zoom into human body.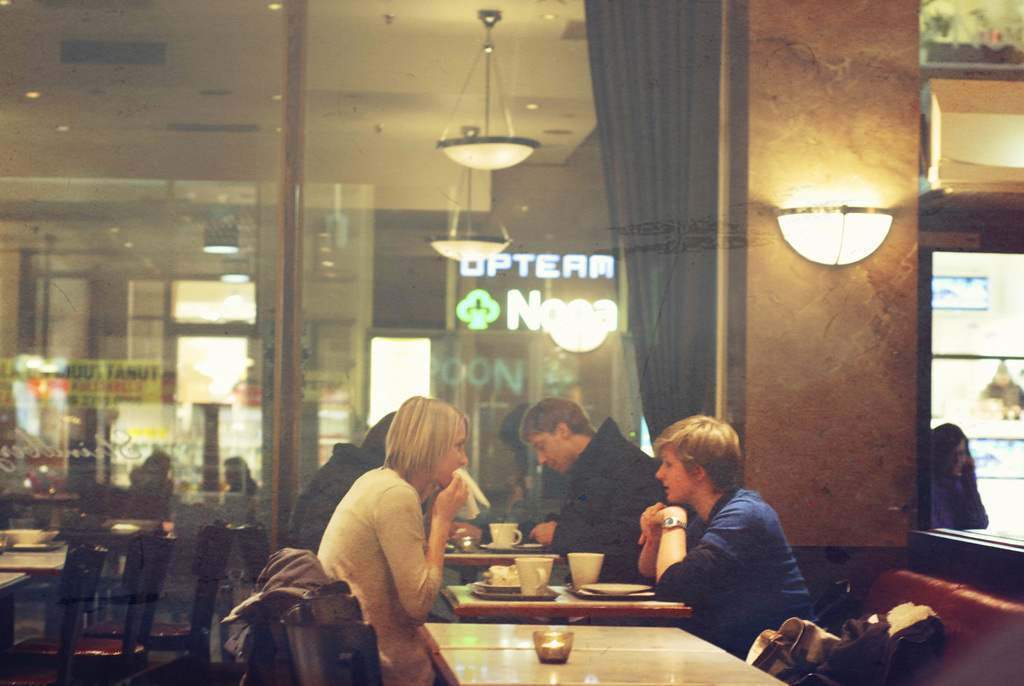
Zoom target: bbox(308, 399, 473, 673).
